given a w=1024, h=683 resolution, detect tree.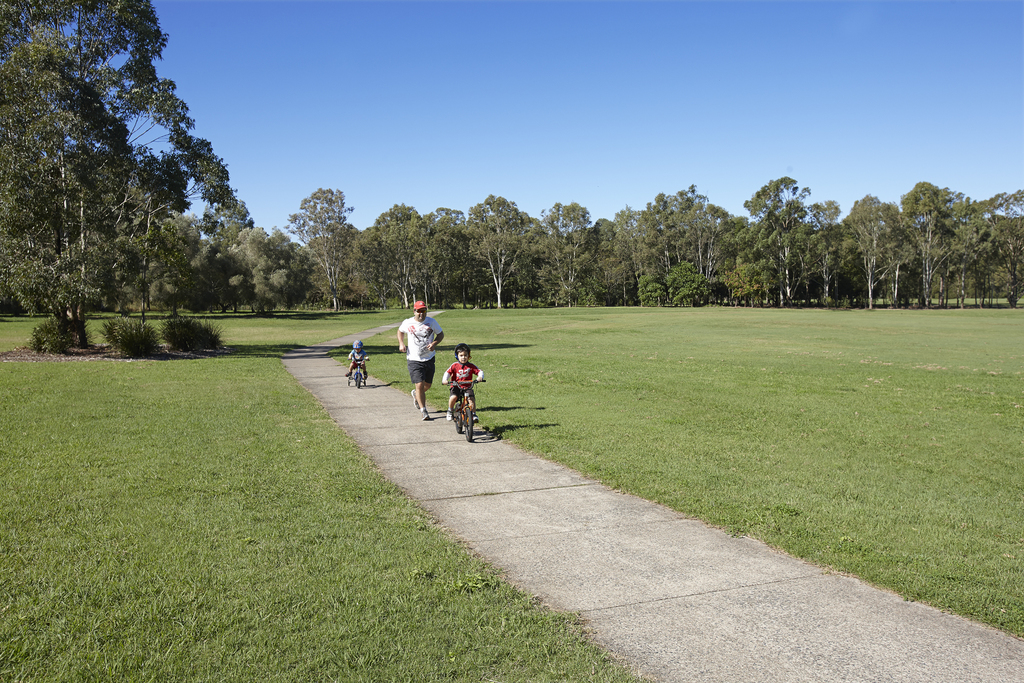
rect(739, 170, 835, 310).
